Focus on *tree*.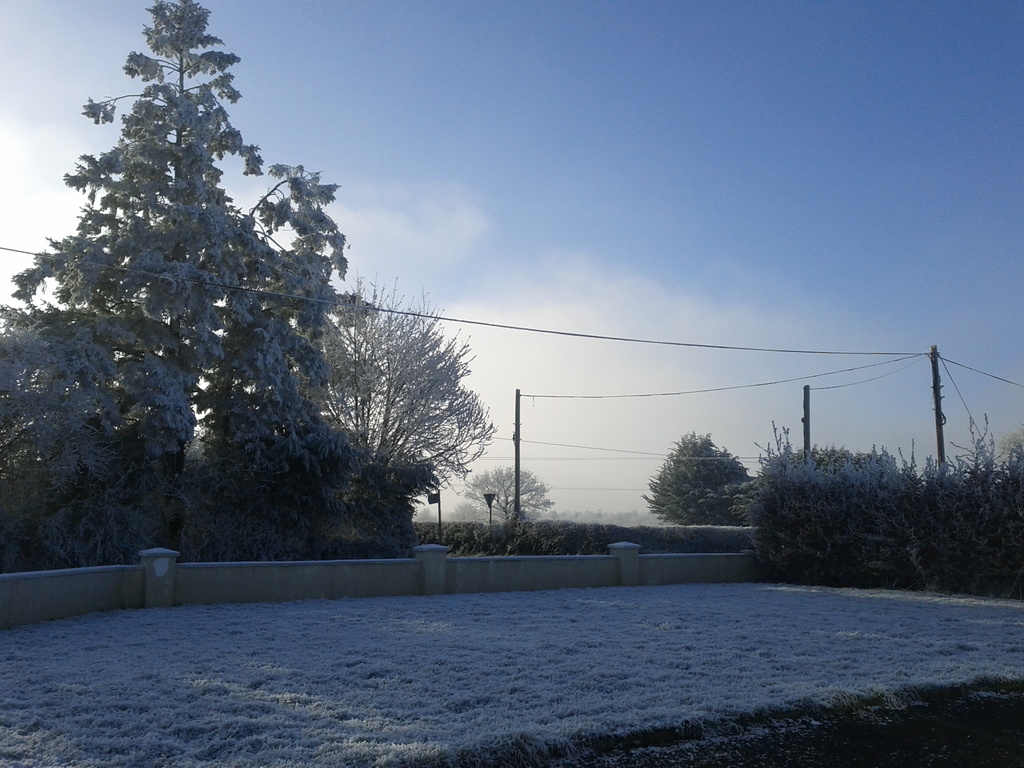
Focused at detection(454, 468, 559, 520).
